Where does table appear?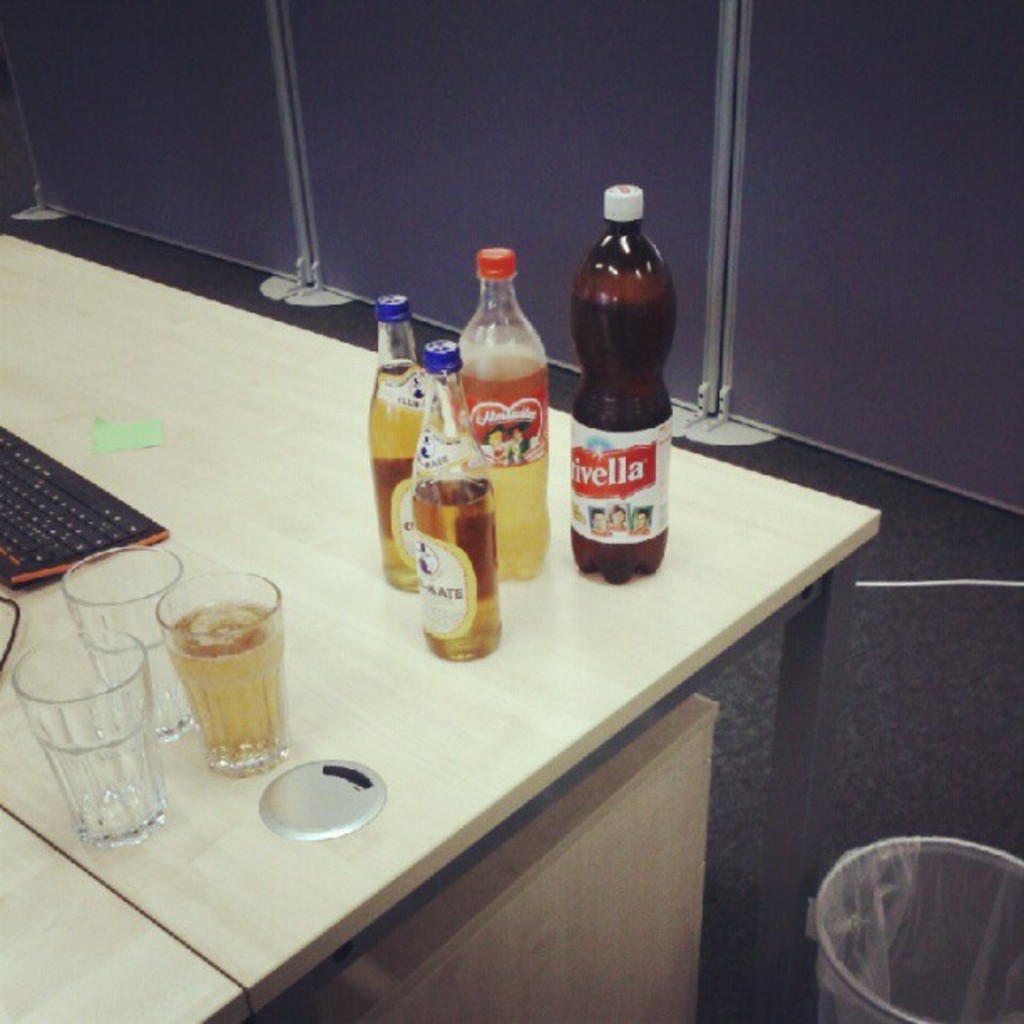
Appears at [left=33, top=218, right=930, bottom=1023].
